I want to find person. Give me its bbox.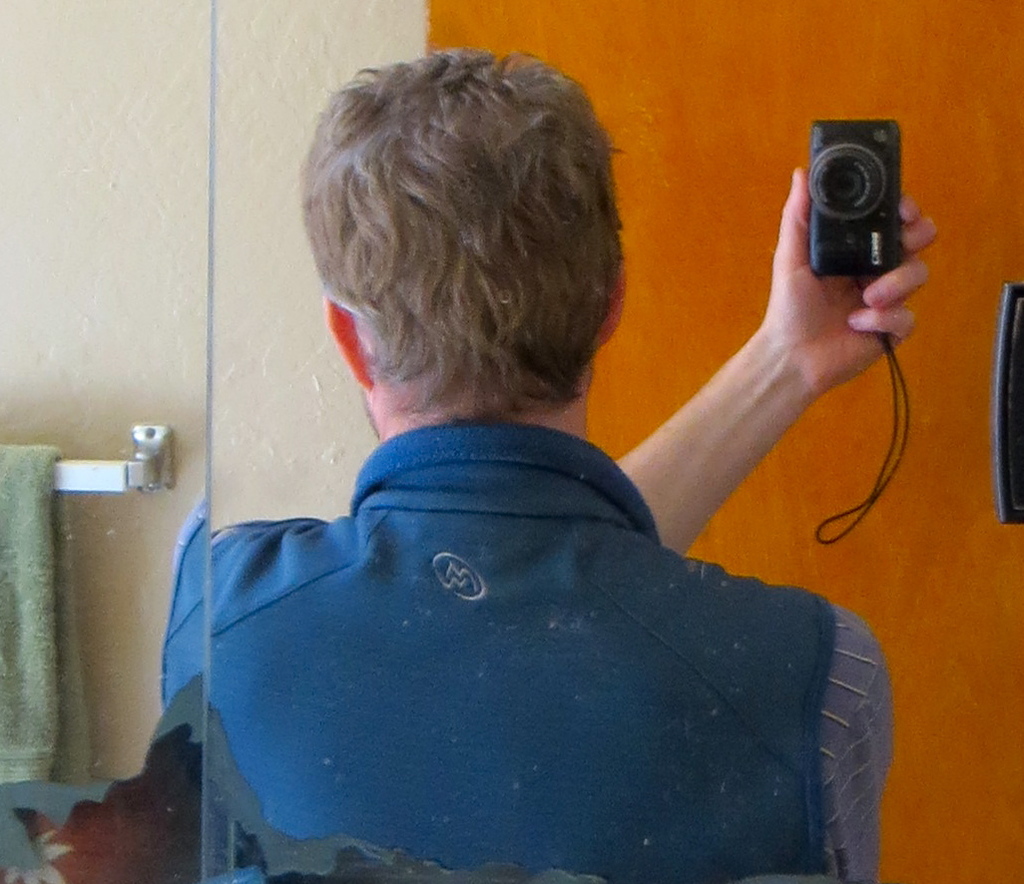
box=[154, 74, 941, 878].
